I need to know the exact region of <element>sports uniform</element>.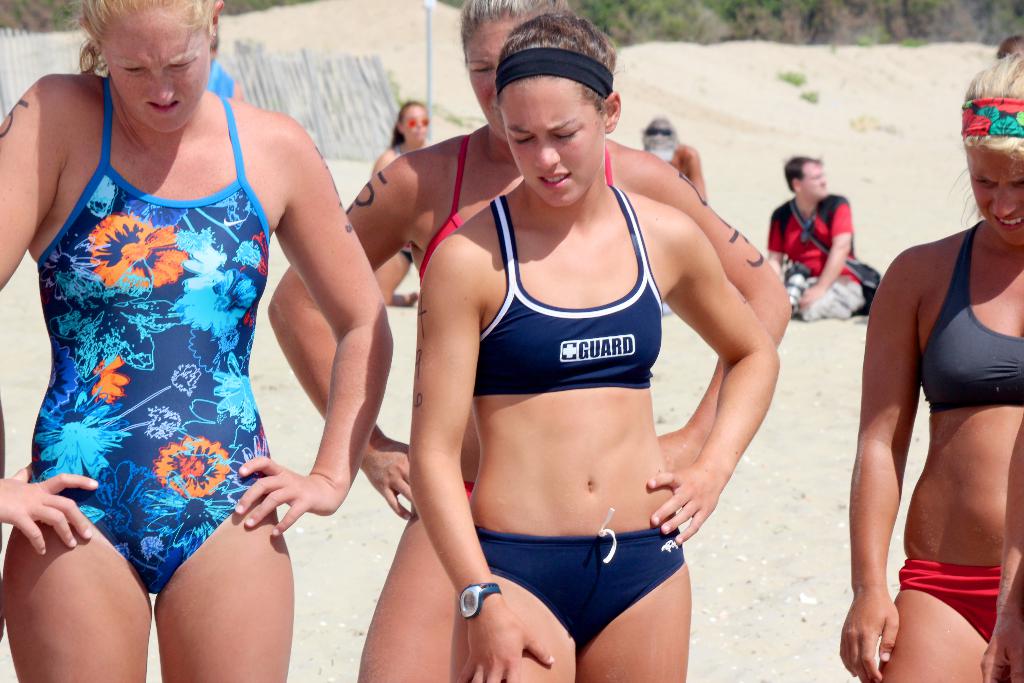
Region: <box>890,224,1023,635</box>.
